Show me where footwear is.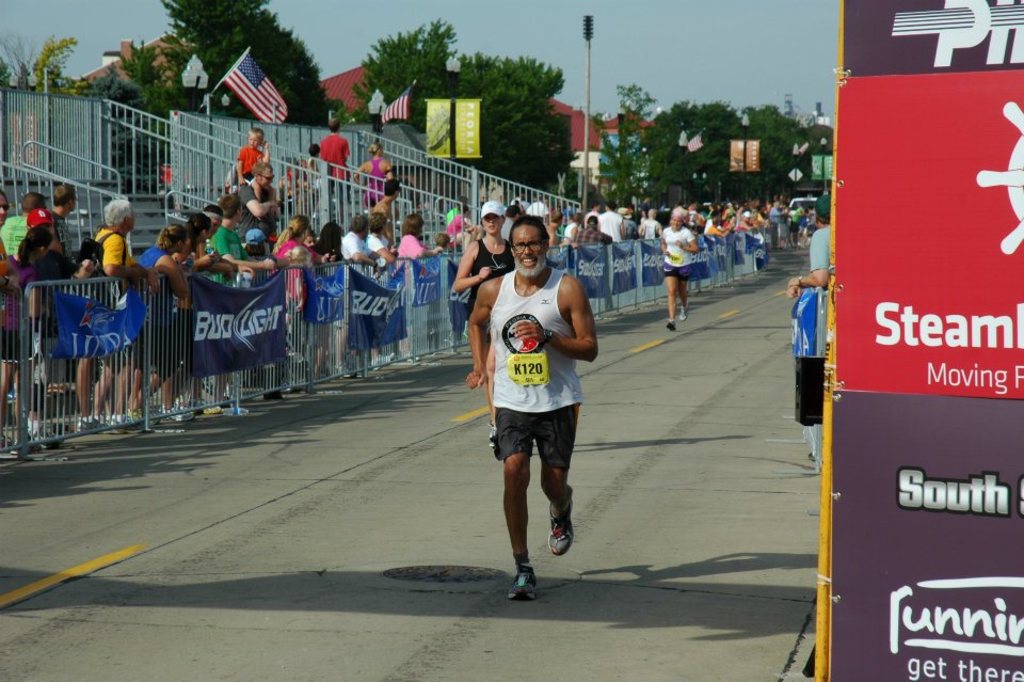
footwear is at Rect(7, 432, 50, 457).
